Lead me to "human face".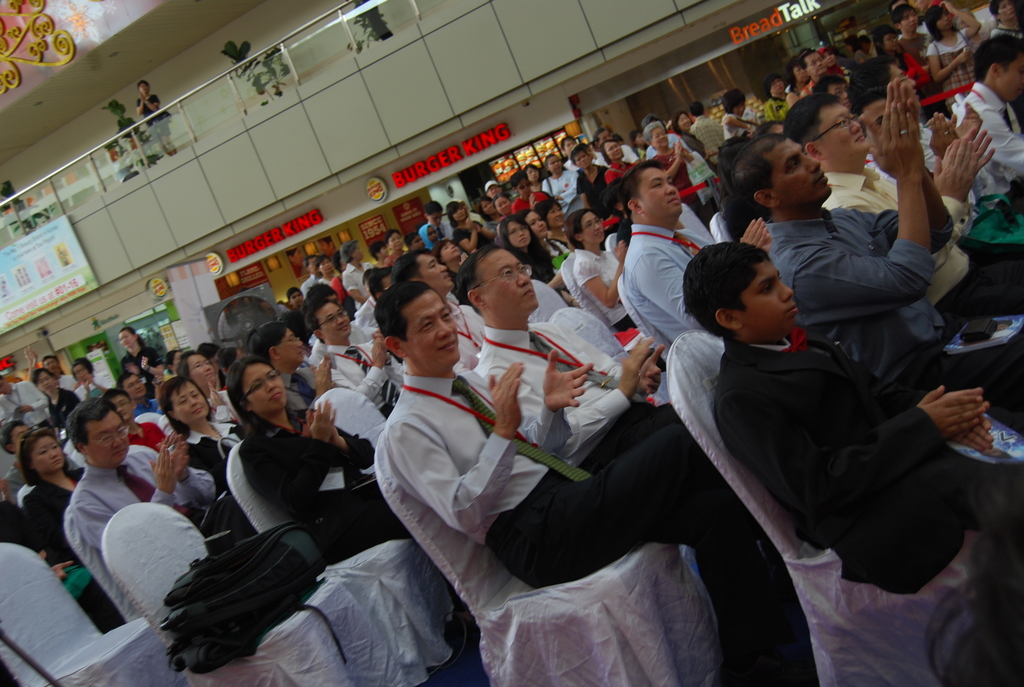
Lead to pyautogui.locateOnScreen(247, 357, 294, 412).
